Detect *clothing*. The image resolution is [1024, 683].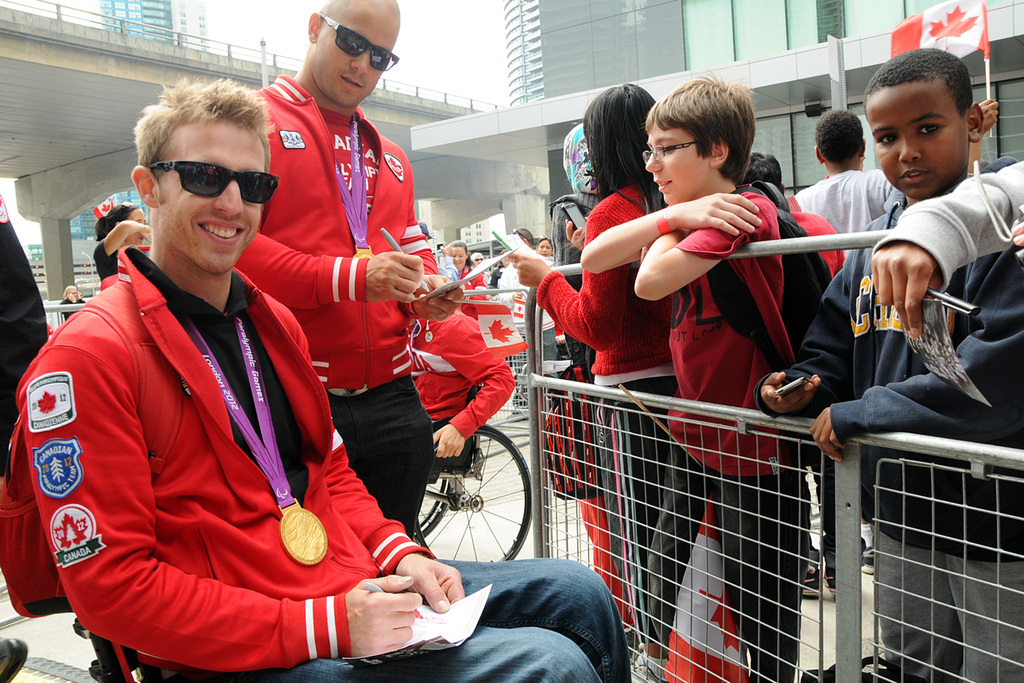
select_region(2, 245, 623, 682).
